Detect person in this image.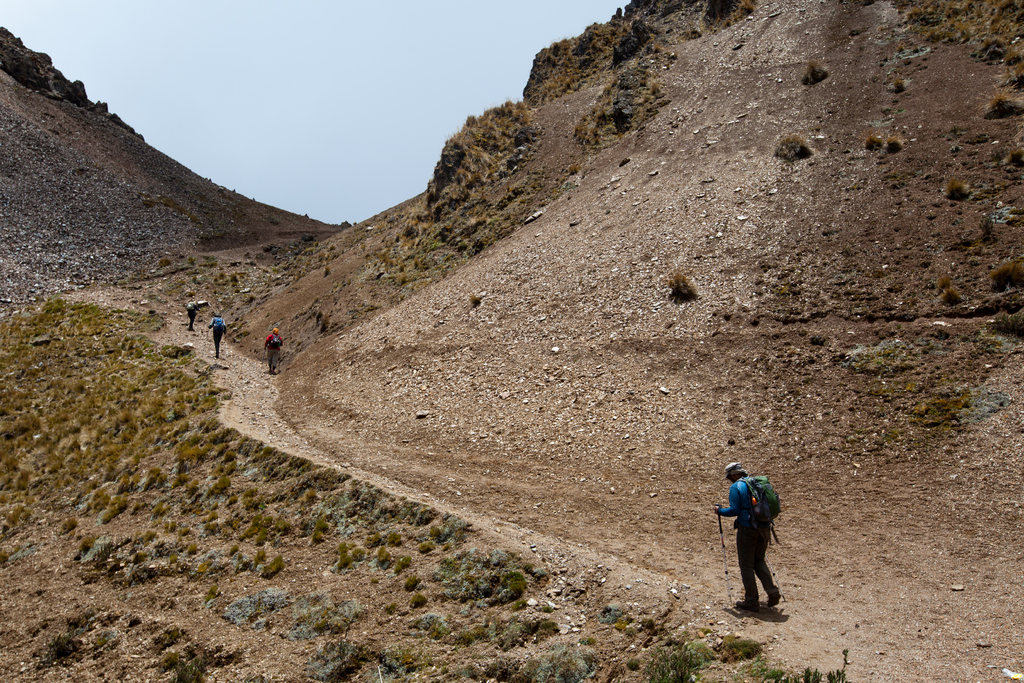
Detection: 262,324,284,373.
